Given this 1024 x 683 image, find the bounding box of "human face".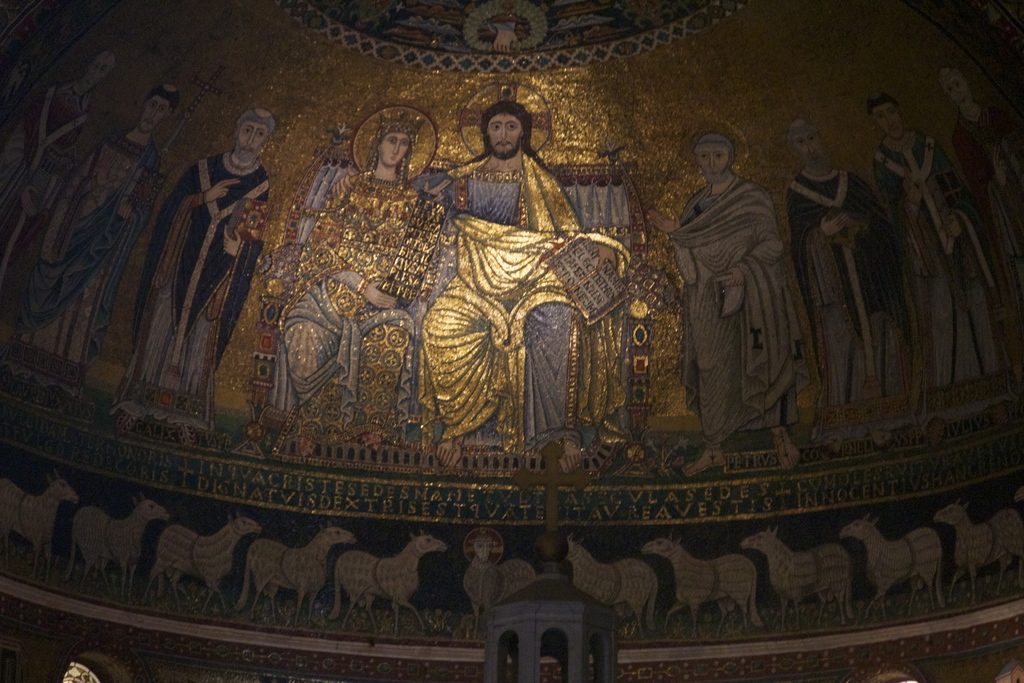
<region>80, 53, 115, 93</region>.
